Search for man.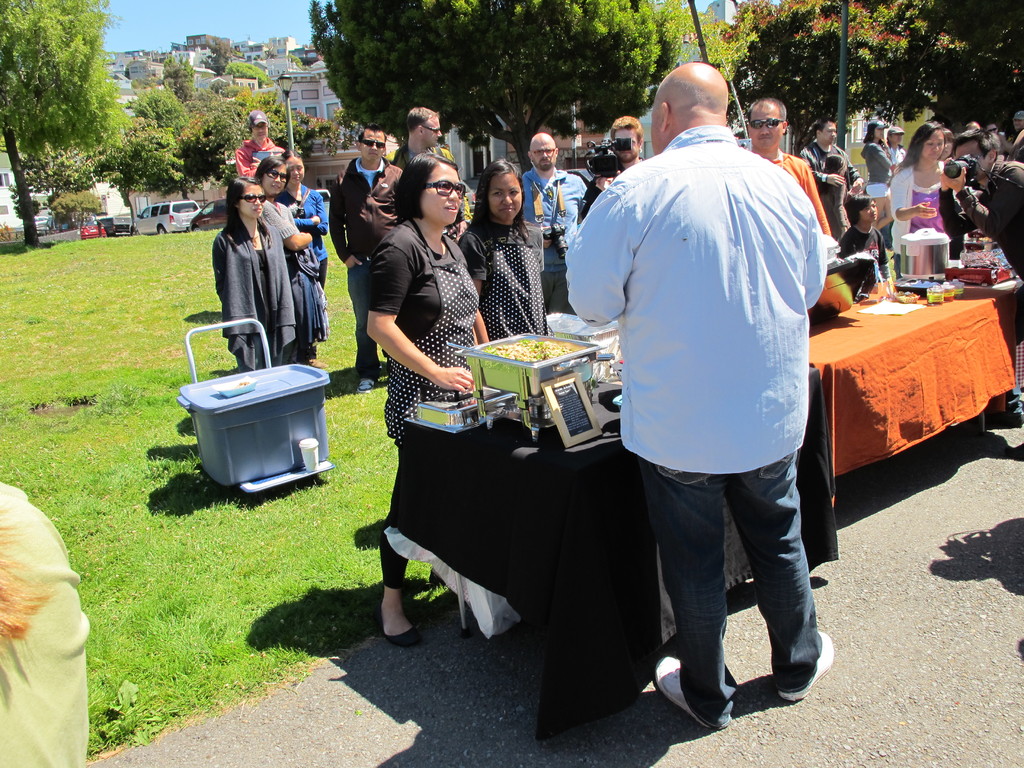
Found at pyautogui.locateOnScreen(747, 98, 829, 236).
